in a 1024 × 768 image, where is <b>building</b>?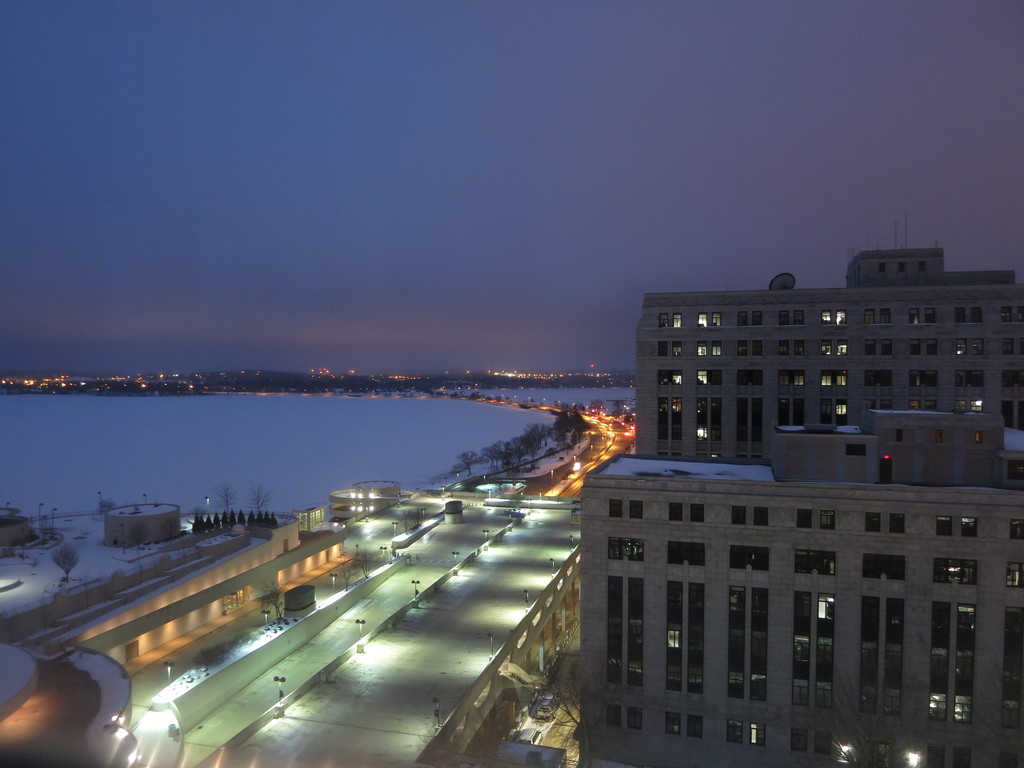
BBox(571, 249, 1023, 767).
